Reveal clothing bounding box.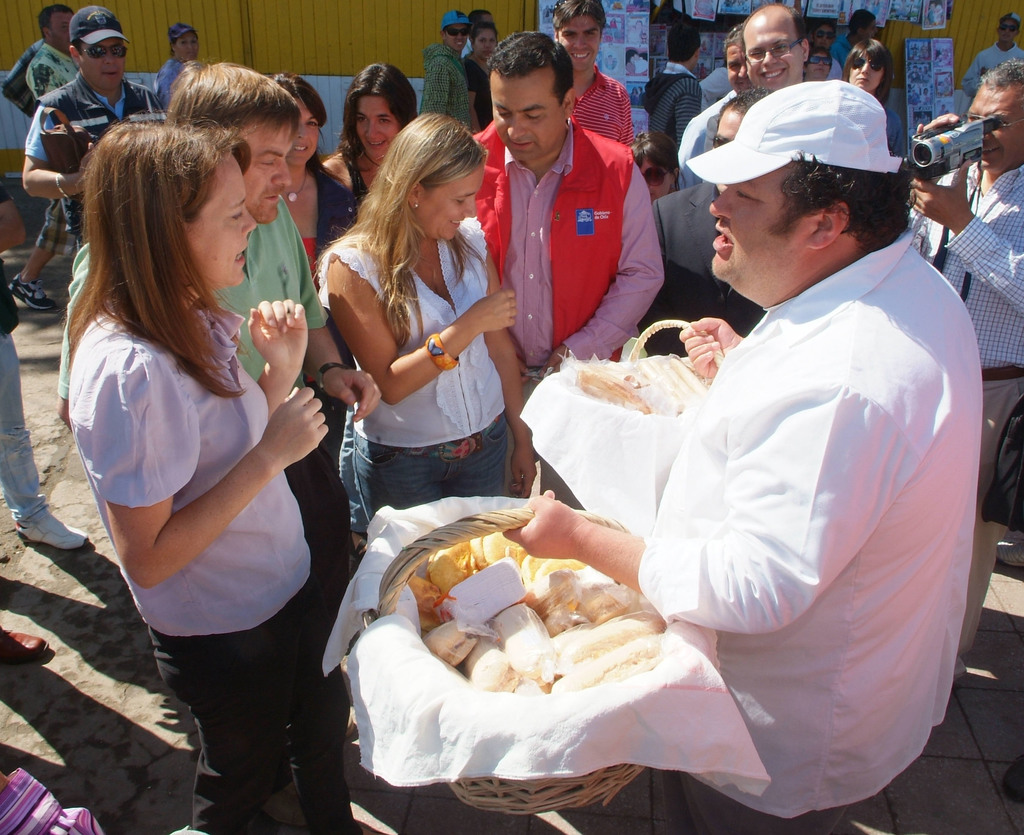
Revealed: {"left": 698, "top": 67, "right": 732, "bottom": 106}.
